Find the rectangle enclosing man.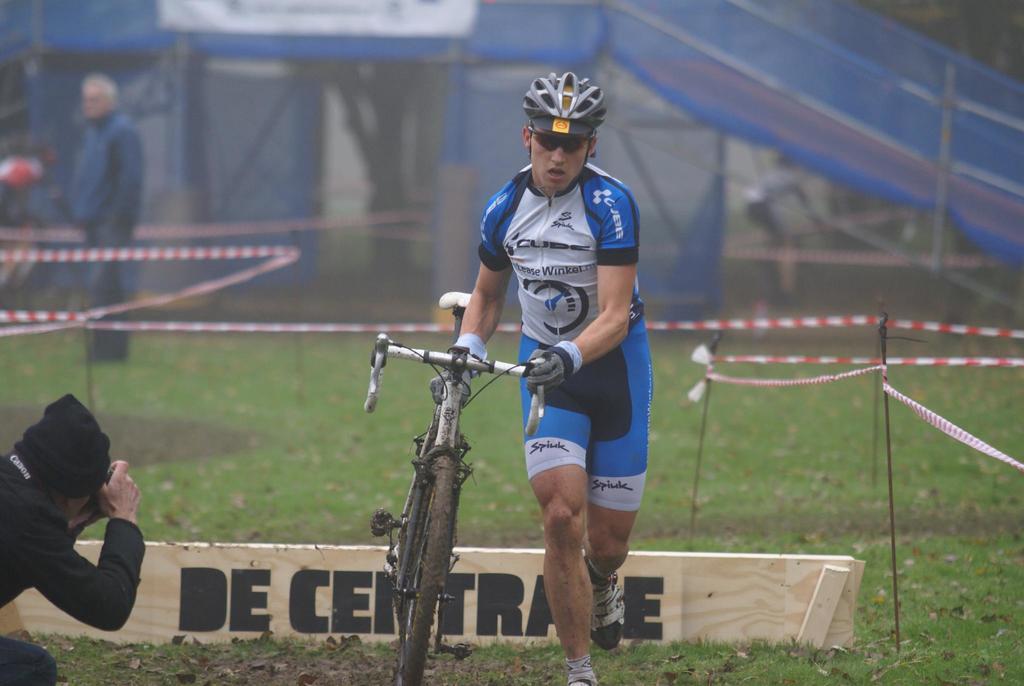
BBox(454, 71, 652, 685).
